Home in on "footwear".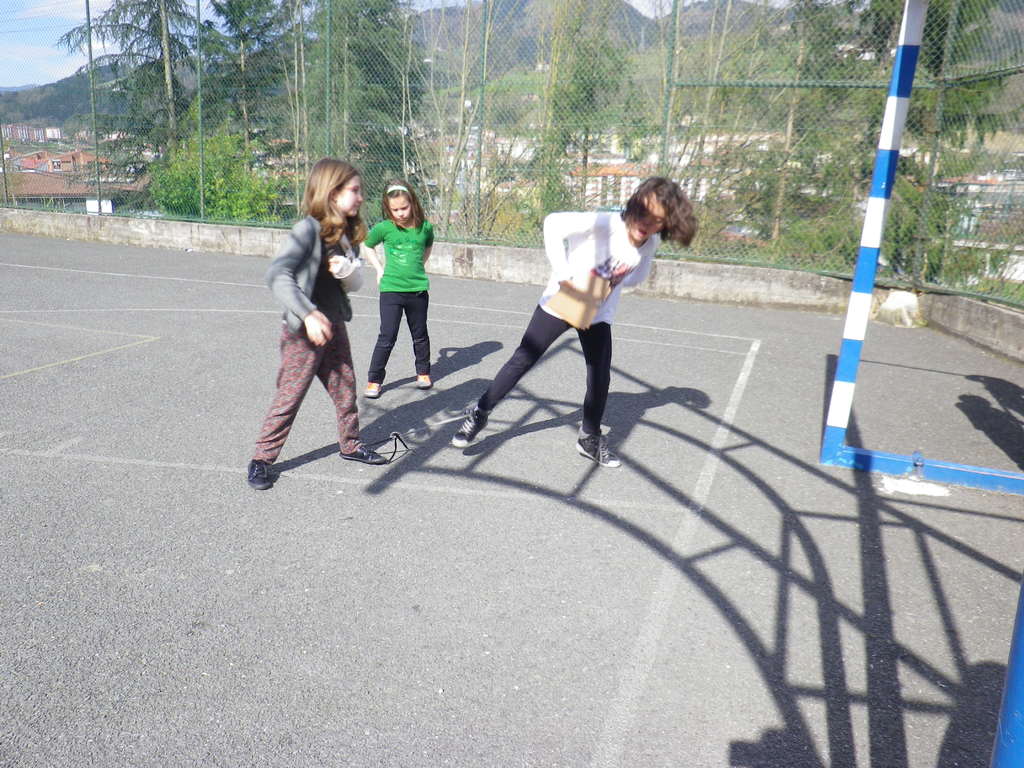
Homed in at (left=362, top=384, right=382, bottom=397).
